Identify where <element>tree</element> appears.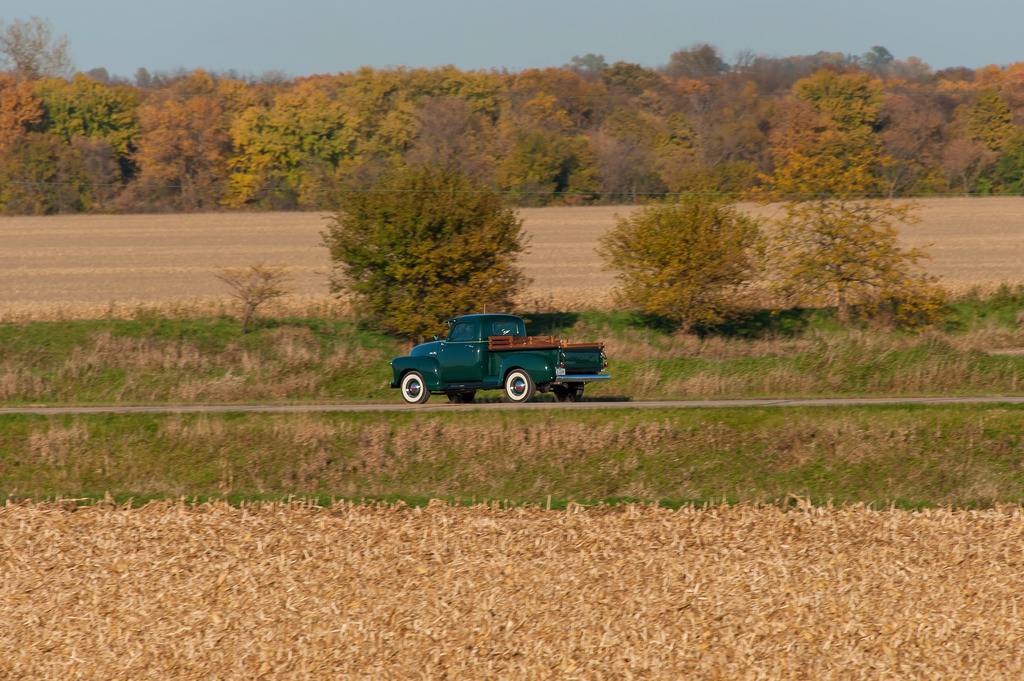
Appears at bbox=(766, 188, 959, 342).
